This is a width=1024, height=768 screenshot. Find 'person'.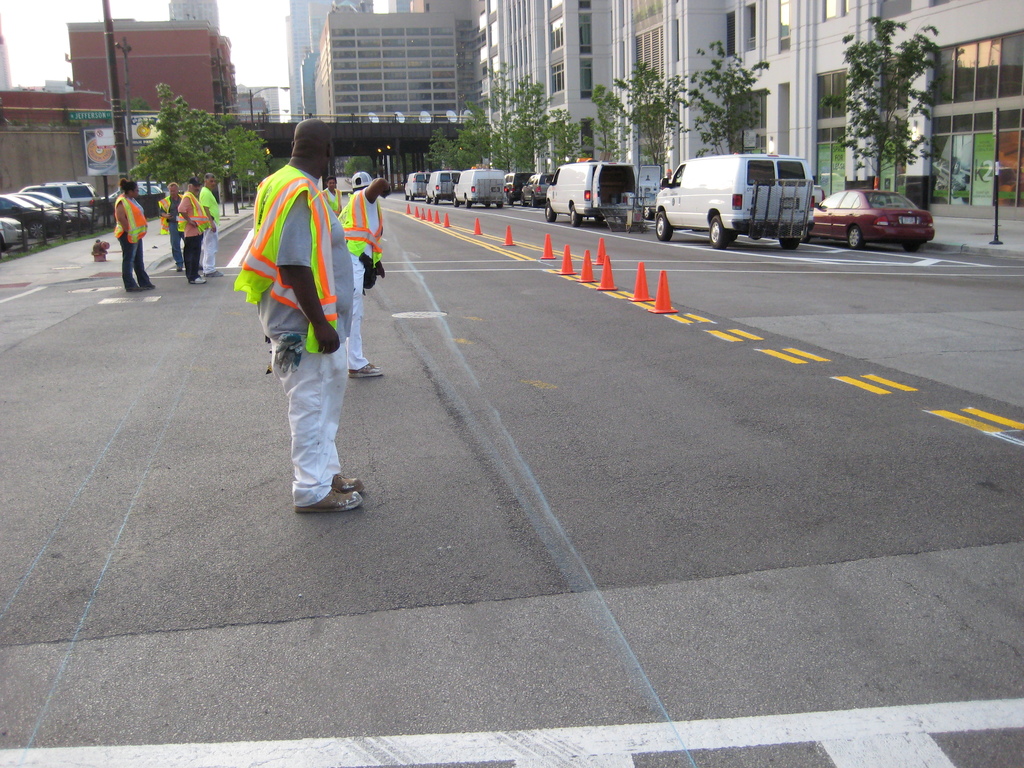
Bounding box: BBox(159, 185, 182, 272).
